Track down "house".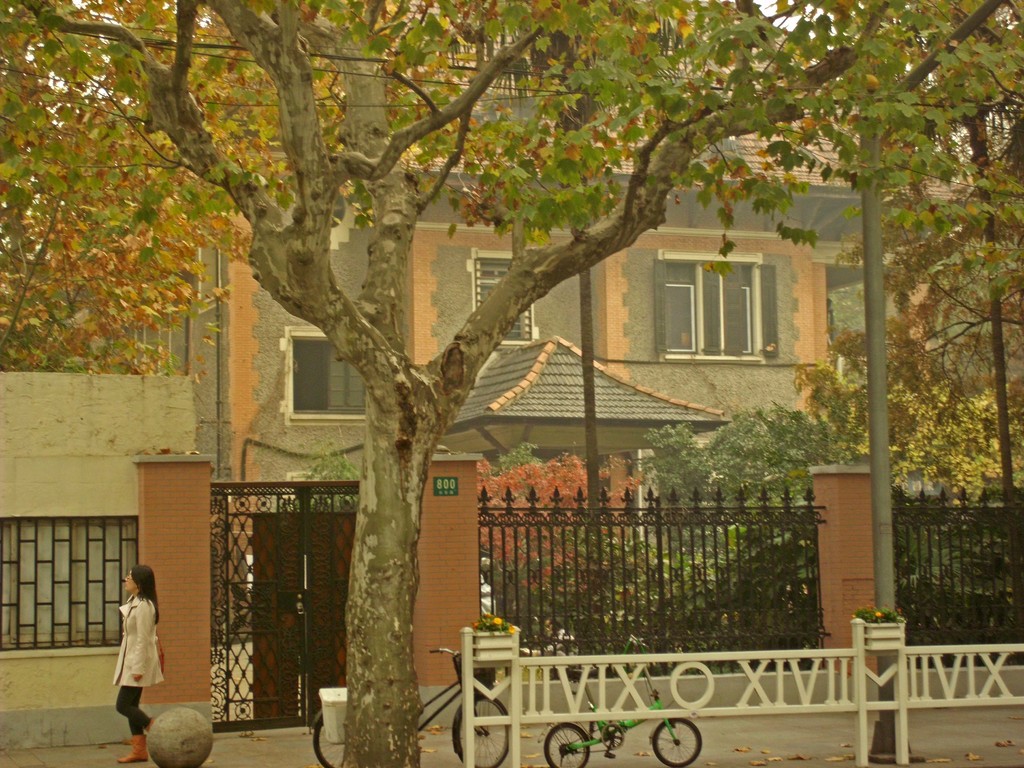
Tracked to [117,0,1023,644].
